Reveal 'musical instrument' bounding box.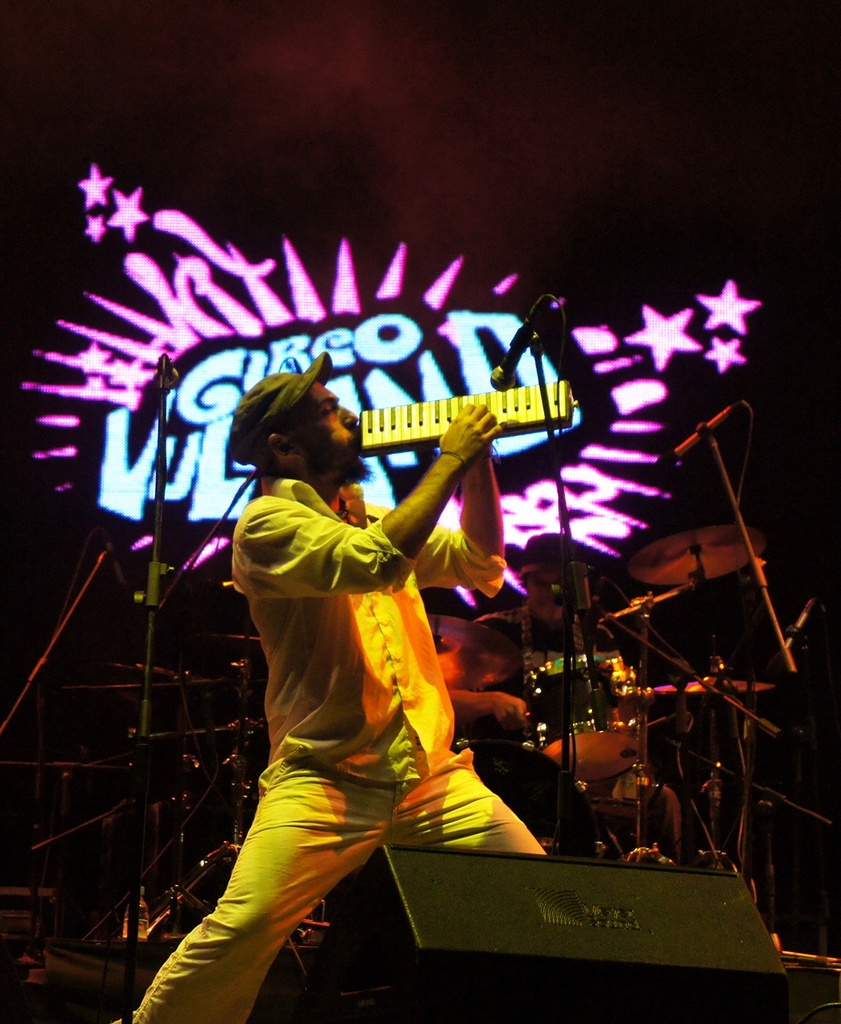
Revealed: [x1=426, y1=612, x2=513, y2=690].
